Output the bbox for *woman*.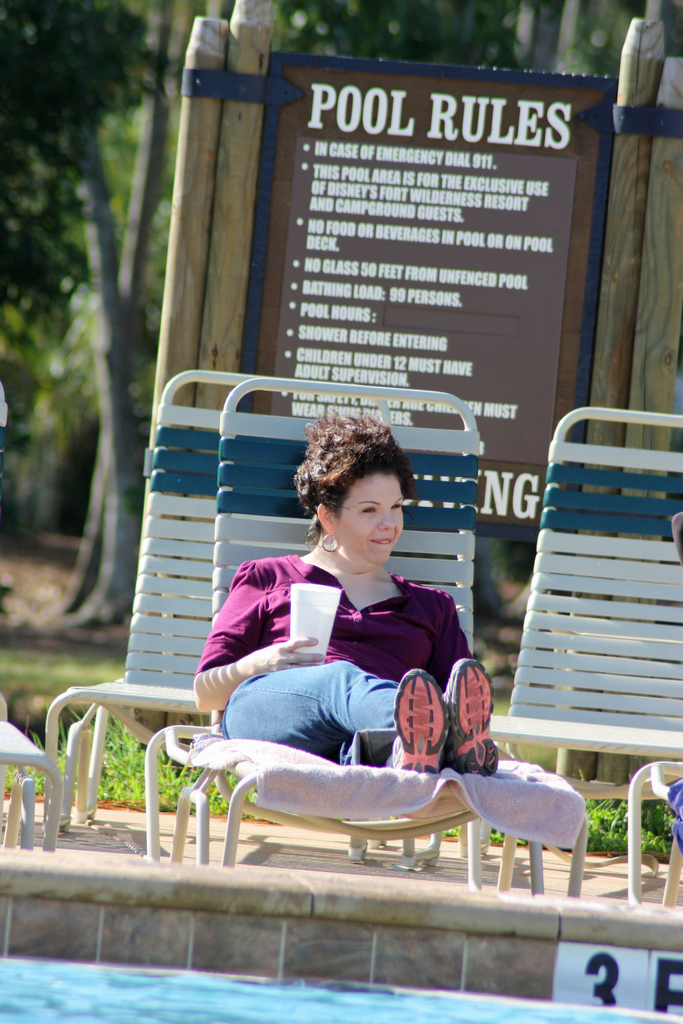
186 450 483 838.
